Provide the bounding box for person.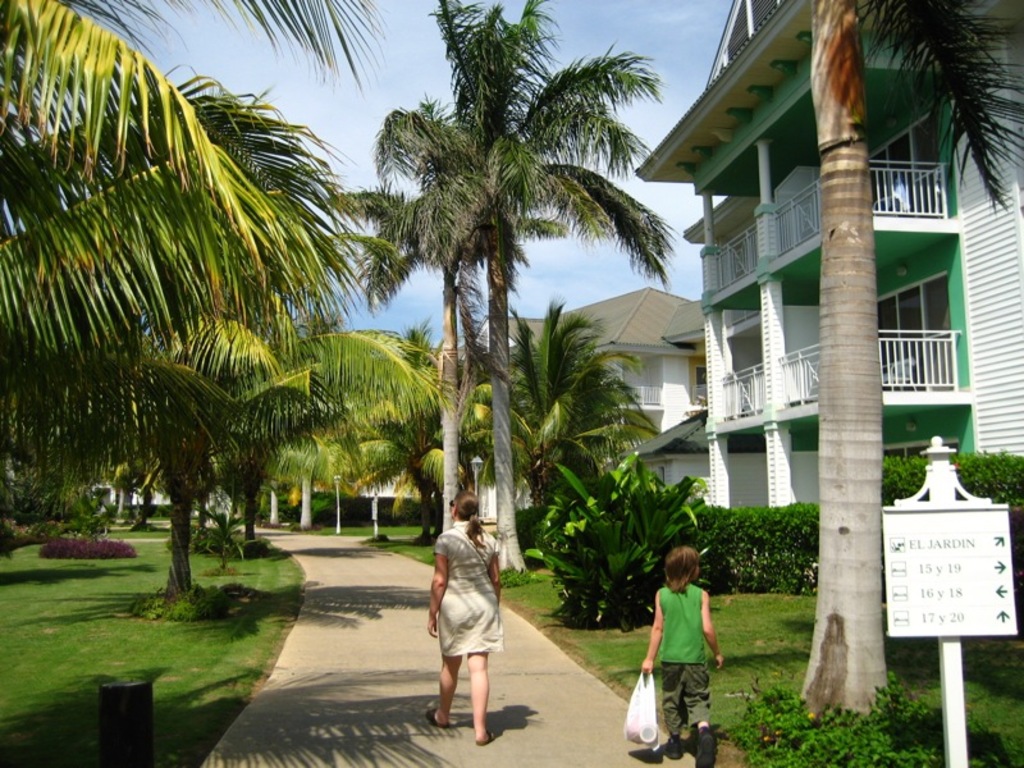
box(639, 553, 724, 767).
